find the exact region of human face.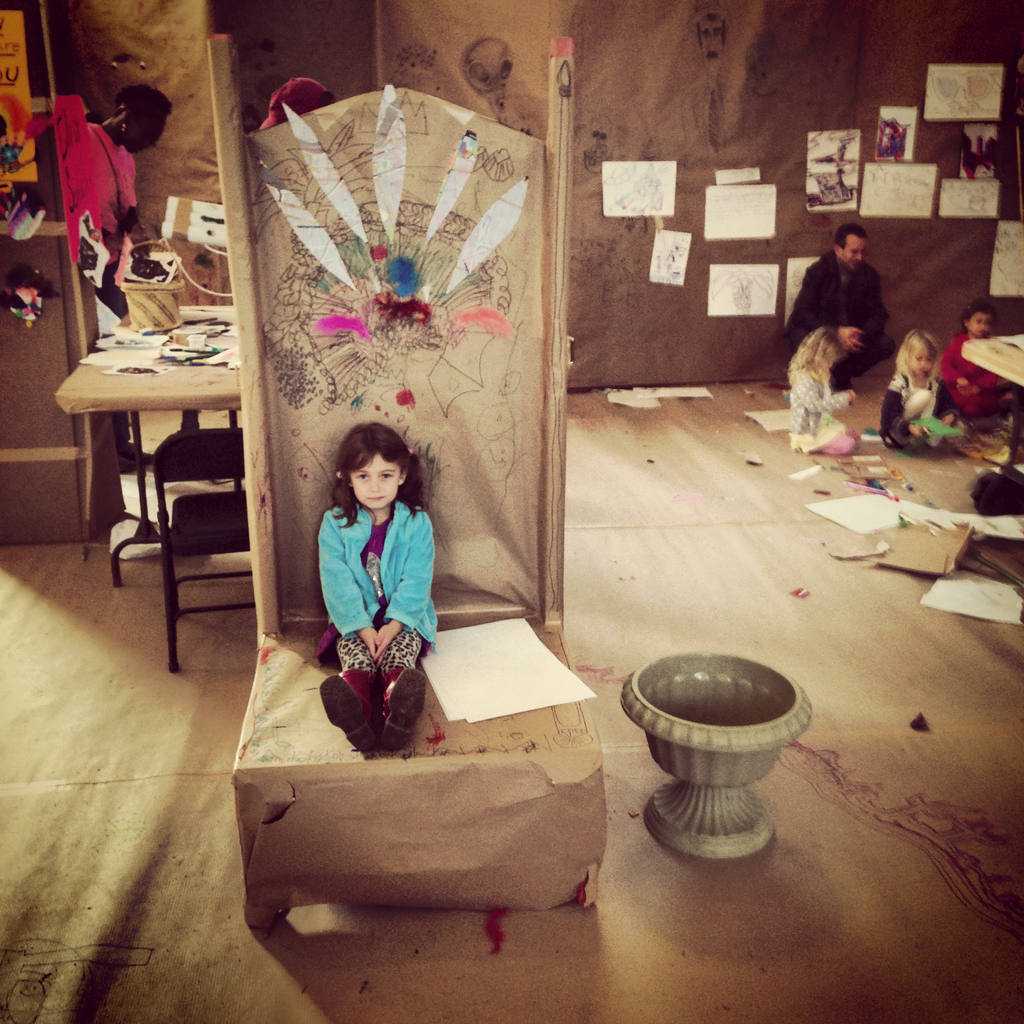
Exact region: Rect(350, 452, 397, 509).
